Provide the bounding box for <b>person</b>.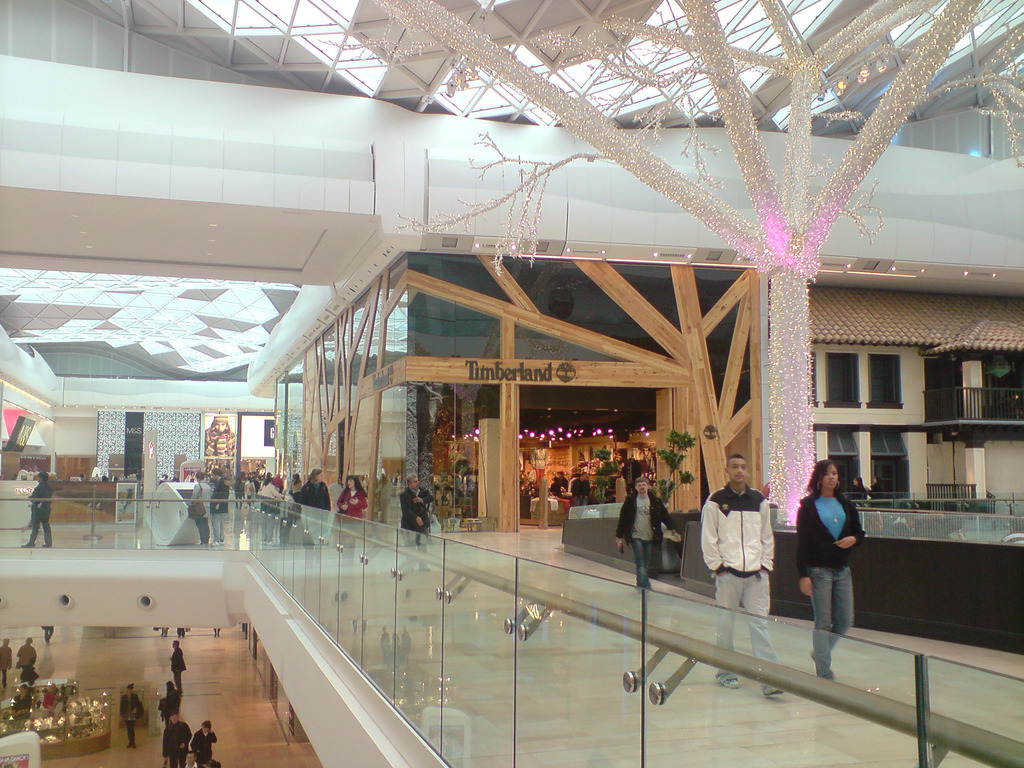
800,461,866,680.
